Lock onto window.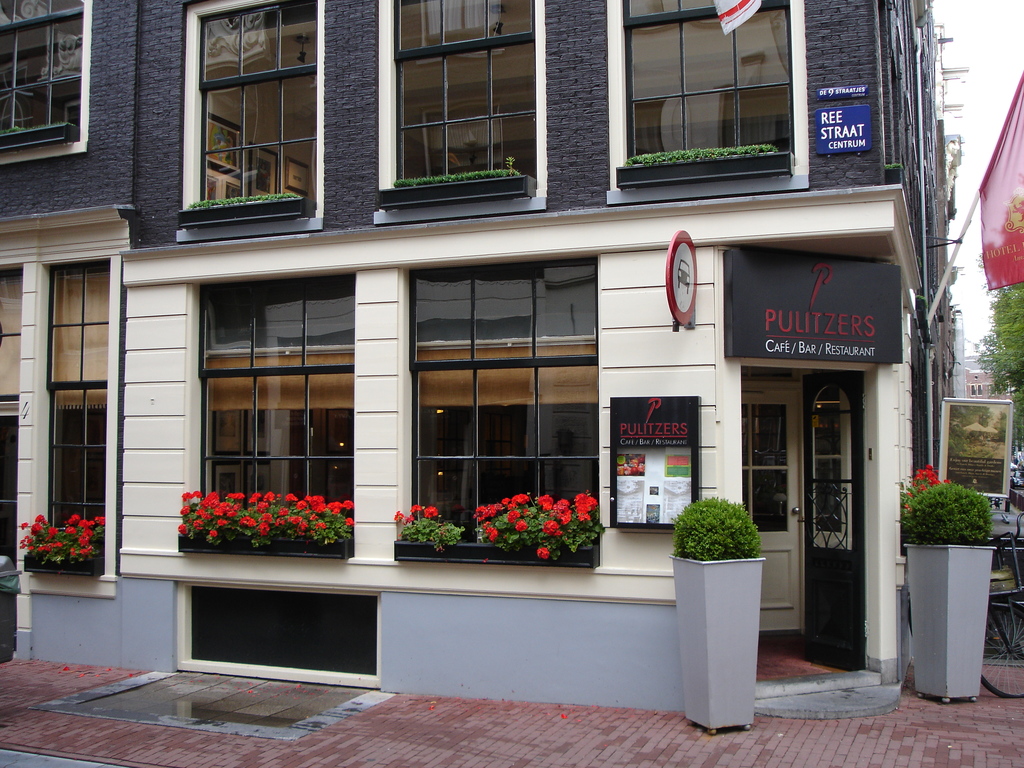
Locked: 194:273:361:553.
